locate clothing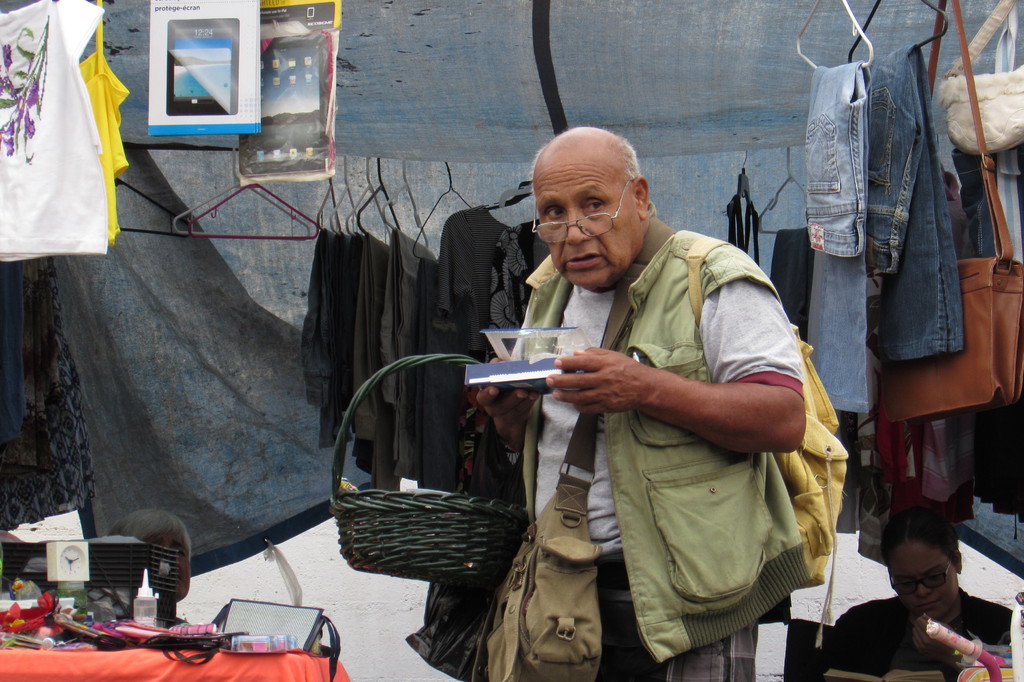
821,589,1014,681
